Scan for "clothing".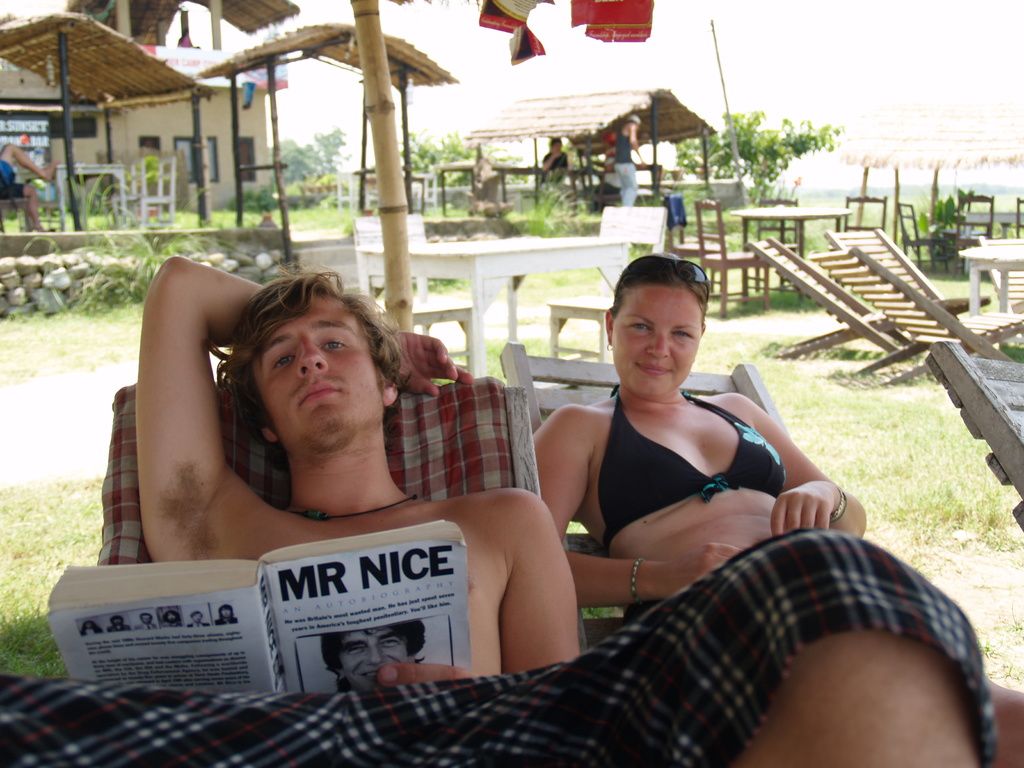
Scan result: Rect(605, 118, 644, 209).
